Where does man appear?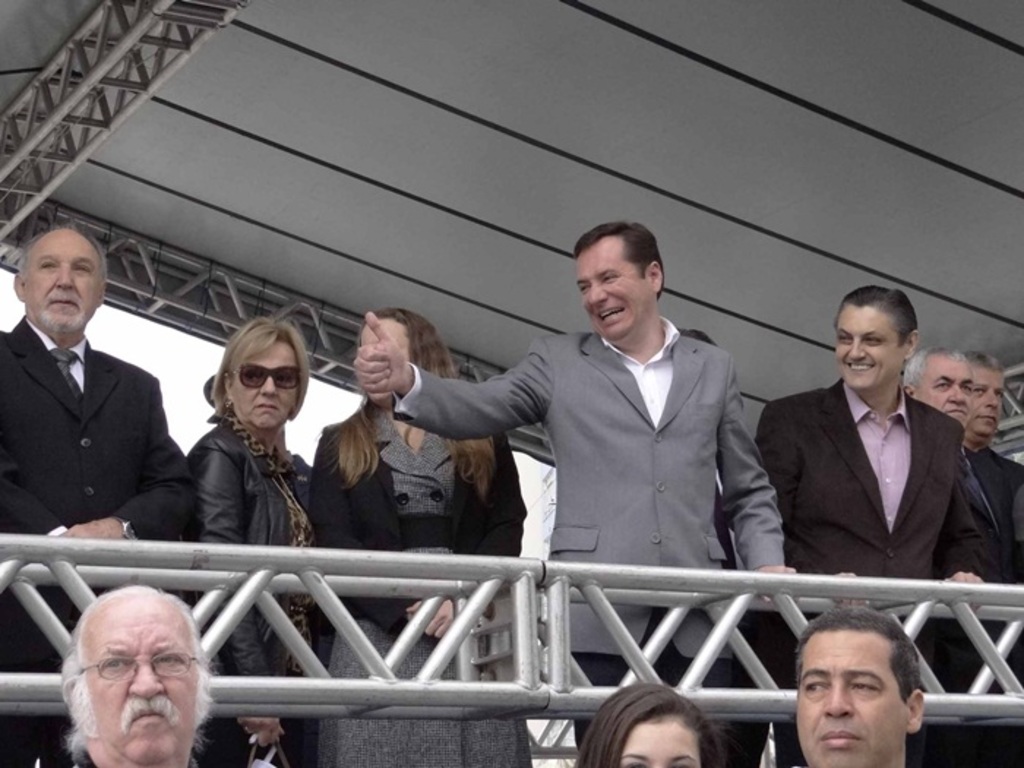
Appears at 797/609/935/767.
